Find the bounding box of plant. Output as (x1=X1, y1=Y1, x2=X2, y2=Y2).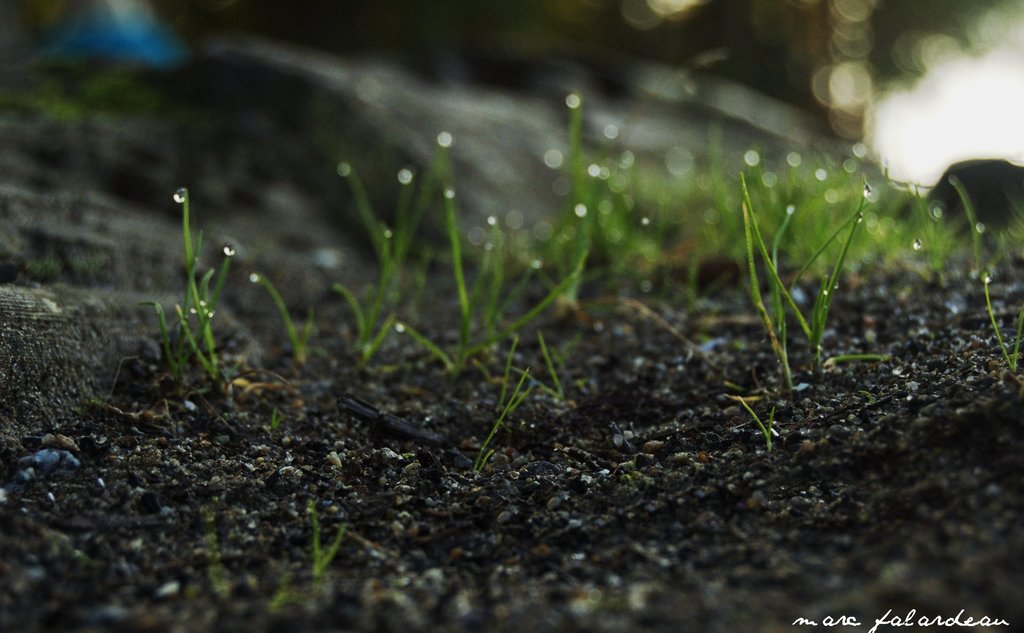
(x1=740, y1=166, x2=892, y2=383).
